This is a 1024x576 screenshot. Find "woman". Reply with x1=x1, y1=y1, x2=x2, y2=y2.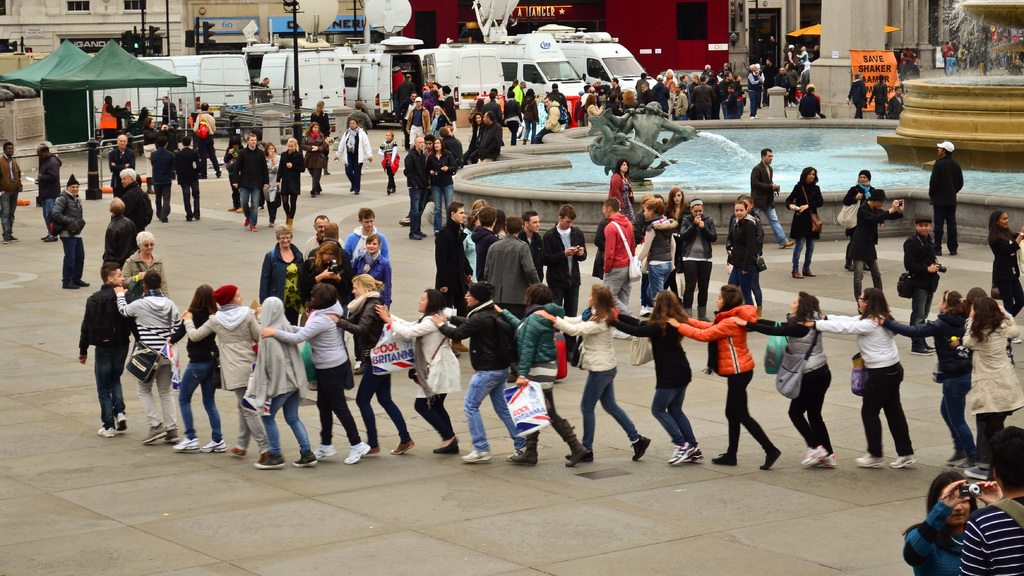
x1=275, y1=140, x2=303, y2=226.
